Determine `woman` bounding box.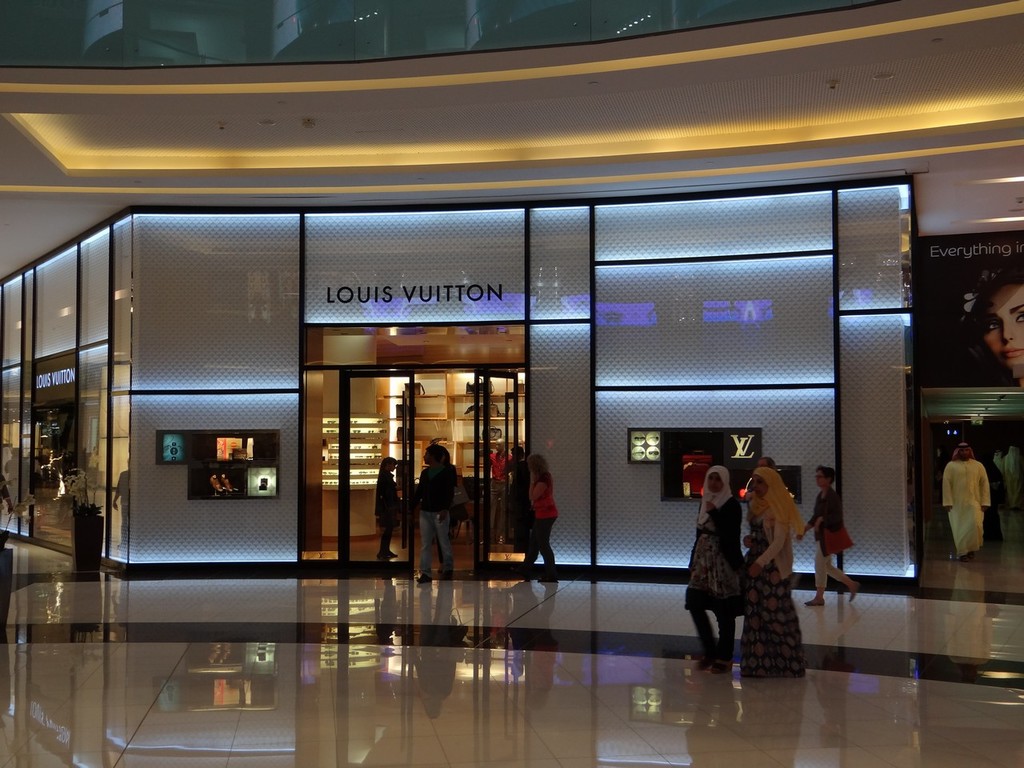
Determined: region(521, 454, 565, 586).
